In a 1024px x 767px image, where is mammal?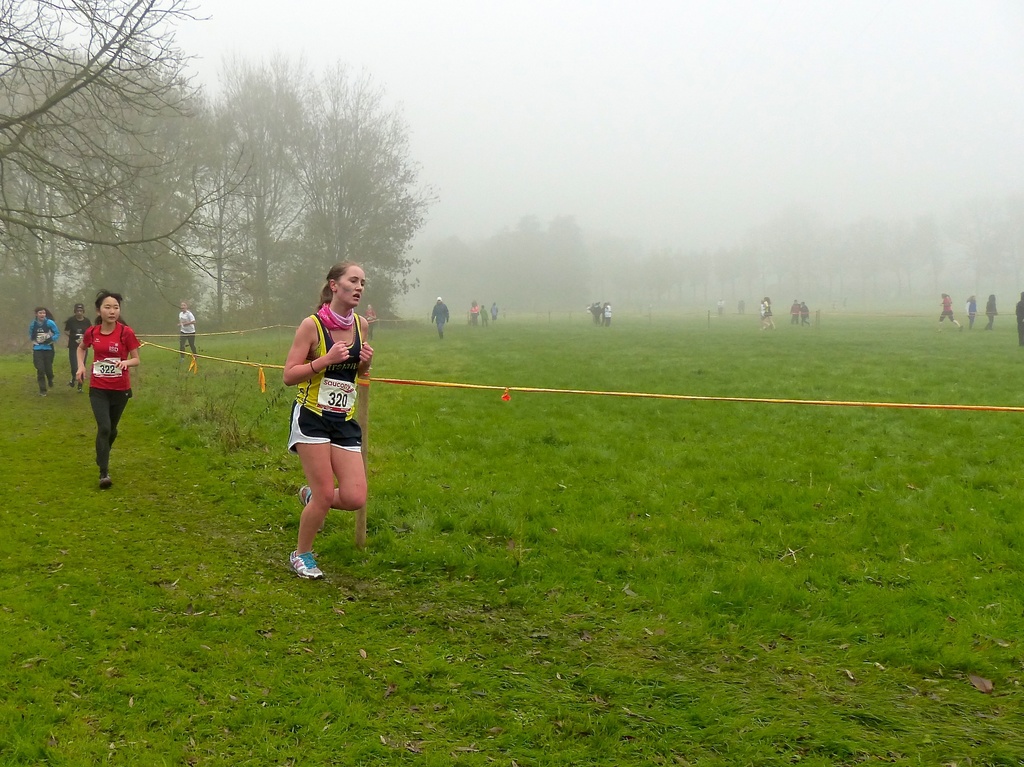
{"x1": 715, "y1": 297, "x2": 723, "y2": 313}.
